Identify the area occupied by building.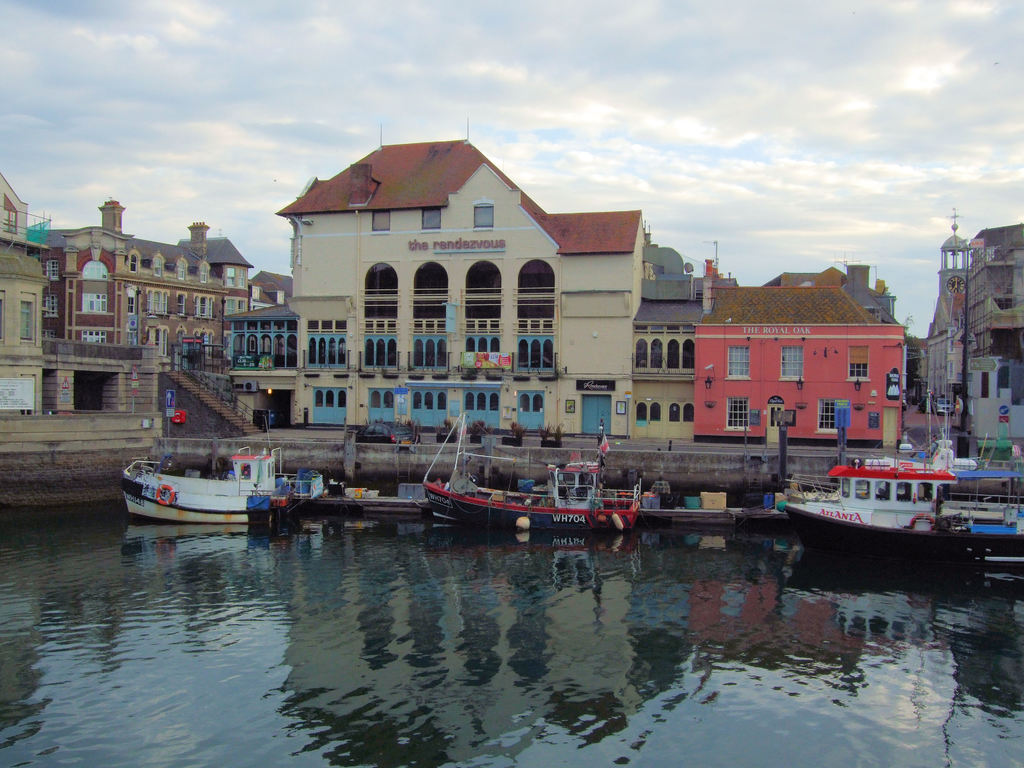
Area: <region>35, 201, 272, 411</region>.
